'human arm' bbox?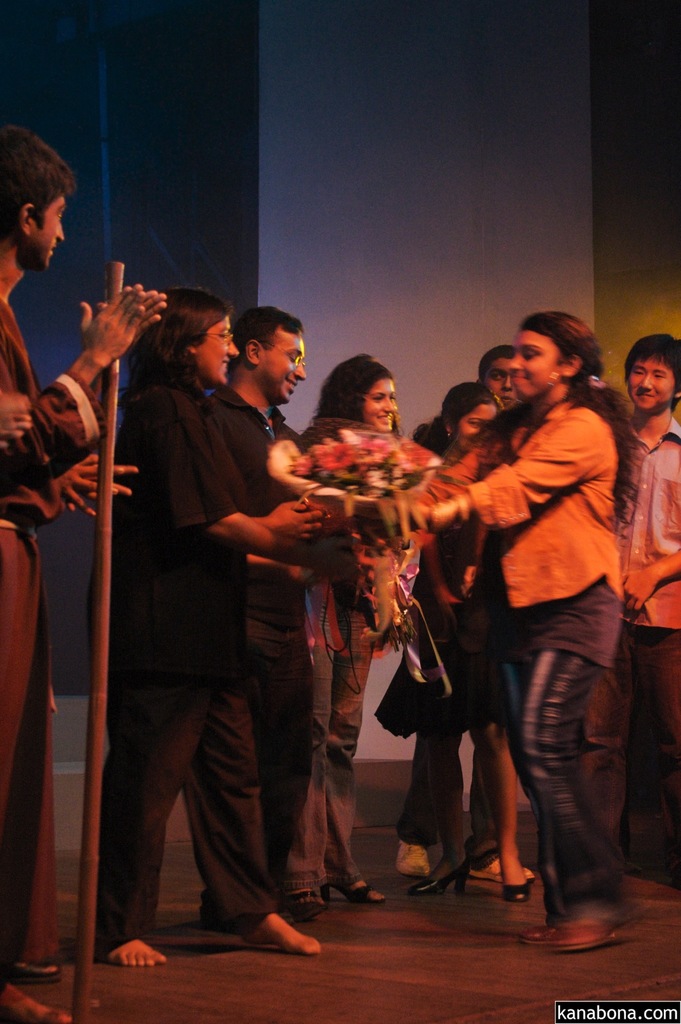
(206, 498, 335, 554)
